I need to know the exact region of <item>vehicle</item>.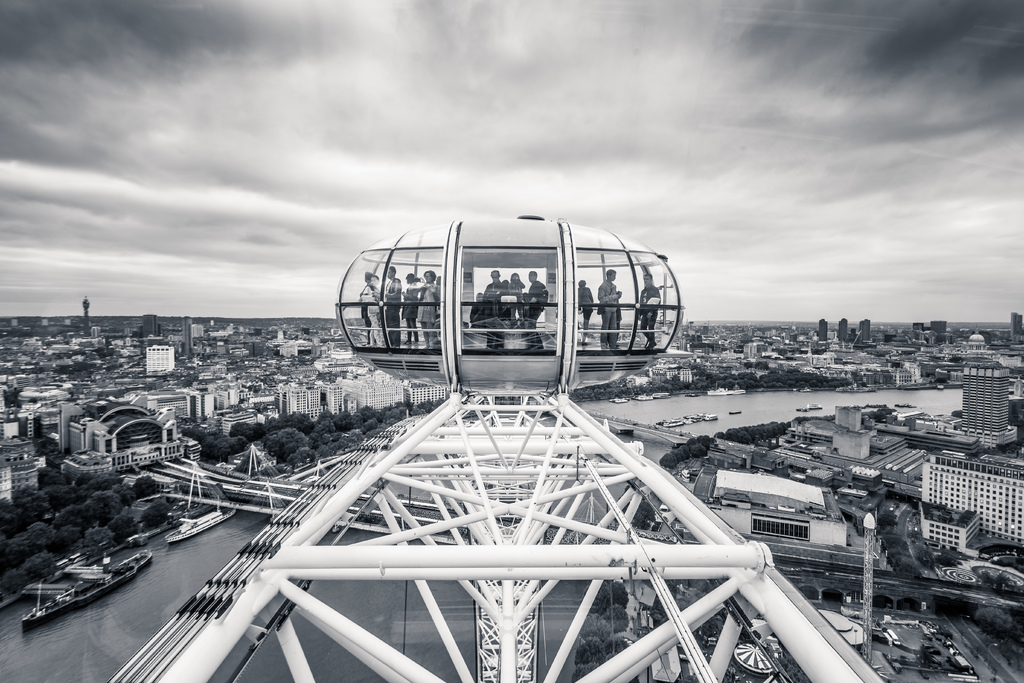
Region: [x1=884, y1=621, x2=899, y2=646].
